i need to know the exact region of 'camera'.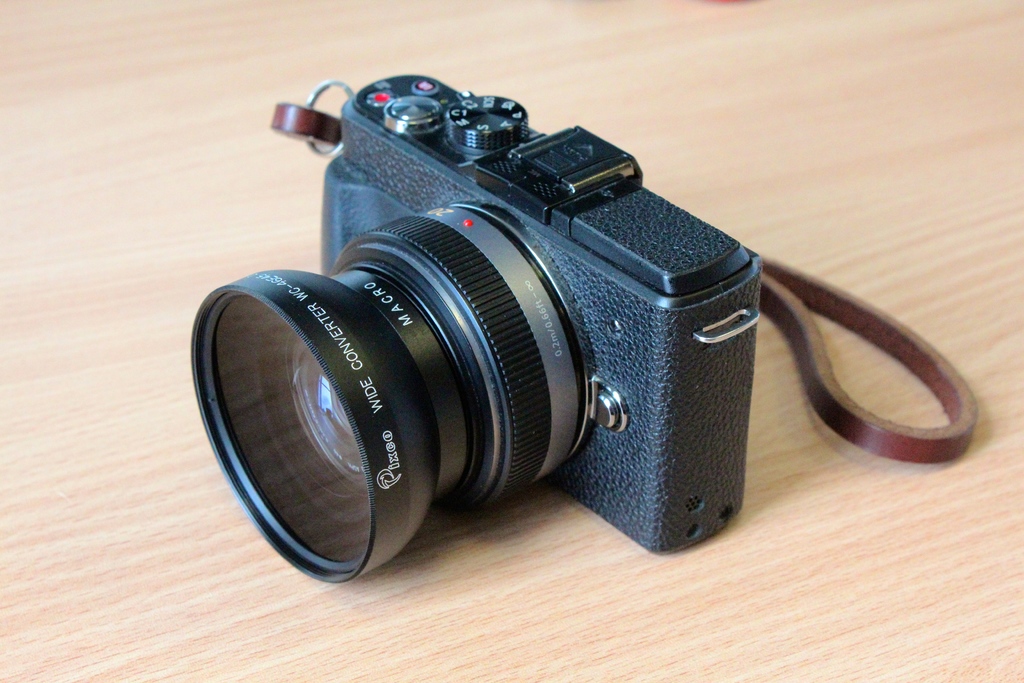
Region: pyautogui.locateOnScreen(191, 72, 765, 590).
